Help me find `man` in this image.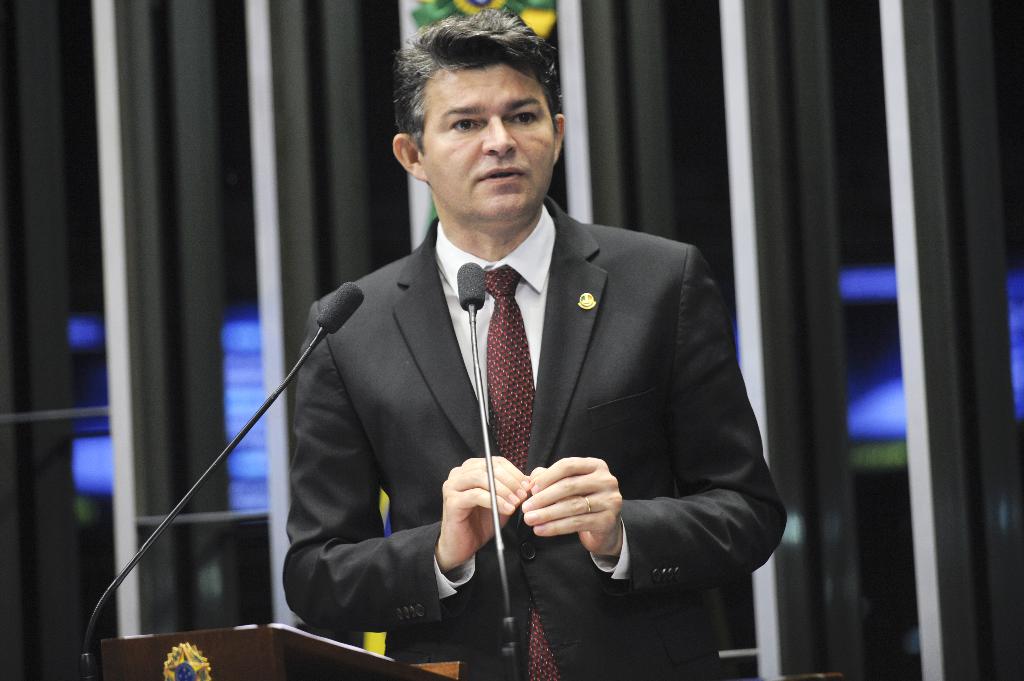
Found it: Rect(260, 57, 766, 663).
